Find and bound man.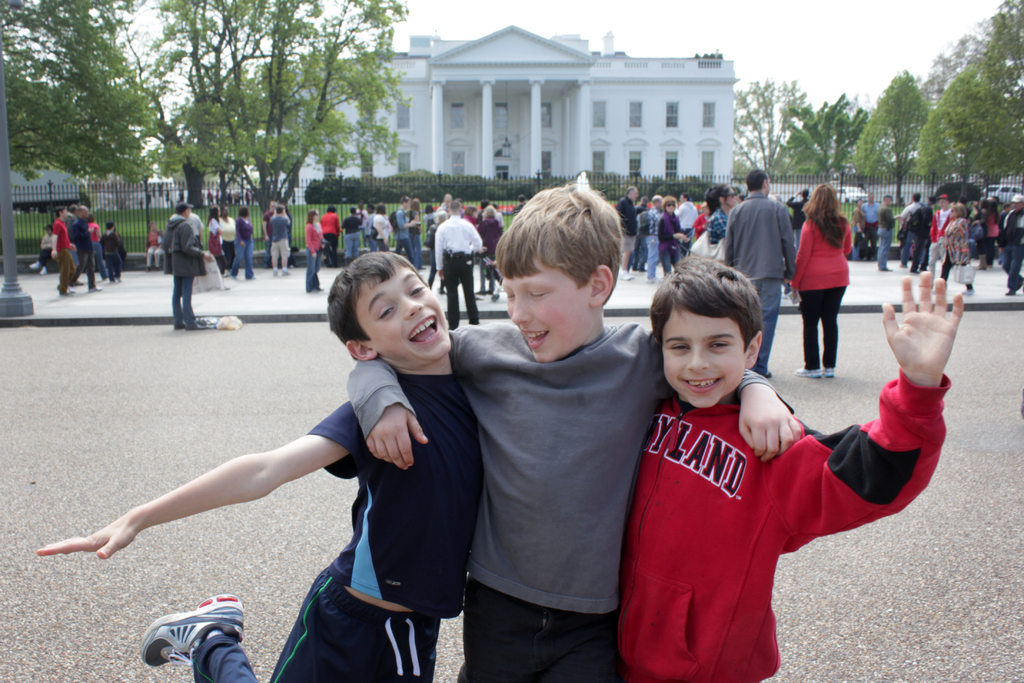
Bound: (x1=394, y1=194, x2=421, y2=260).
